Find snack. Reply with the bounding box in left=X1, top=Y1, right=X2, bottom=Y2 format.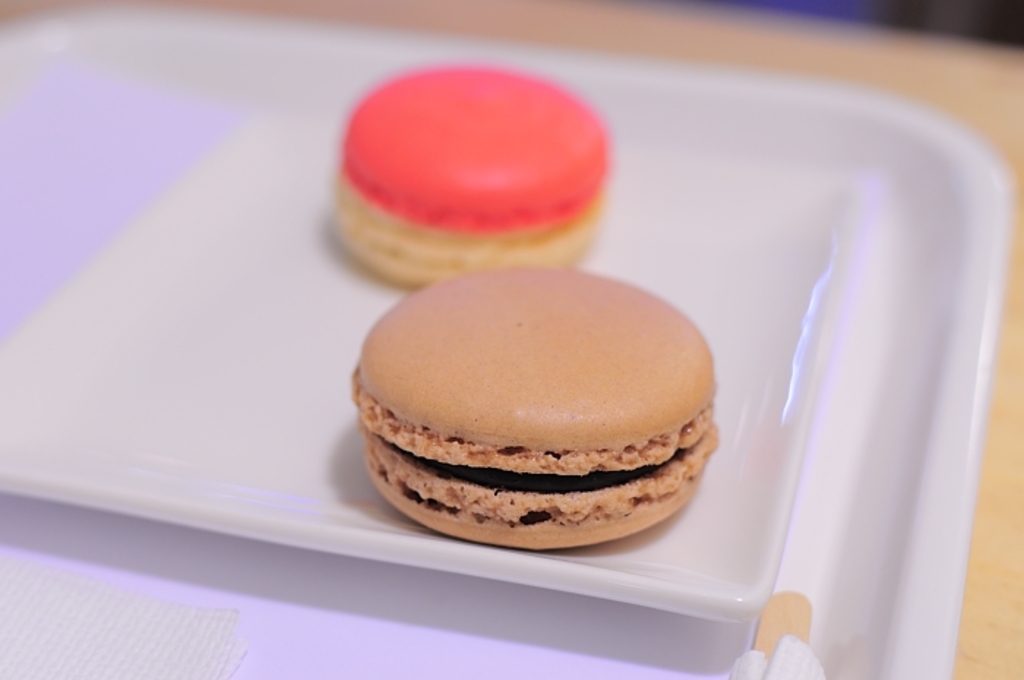
left=353, top=263, right=731, bottom=545.
